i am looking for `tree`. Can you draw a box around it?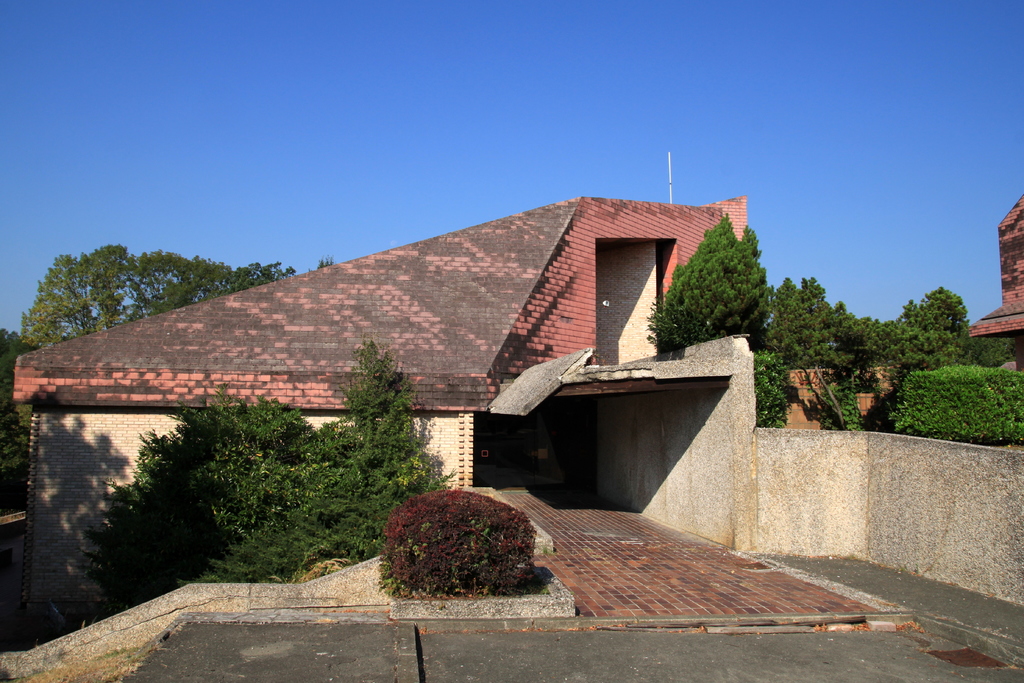
Sure, the bounding box is x1=319, y1=333, x2=426, y2=523.
